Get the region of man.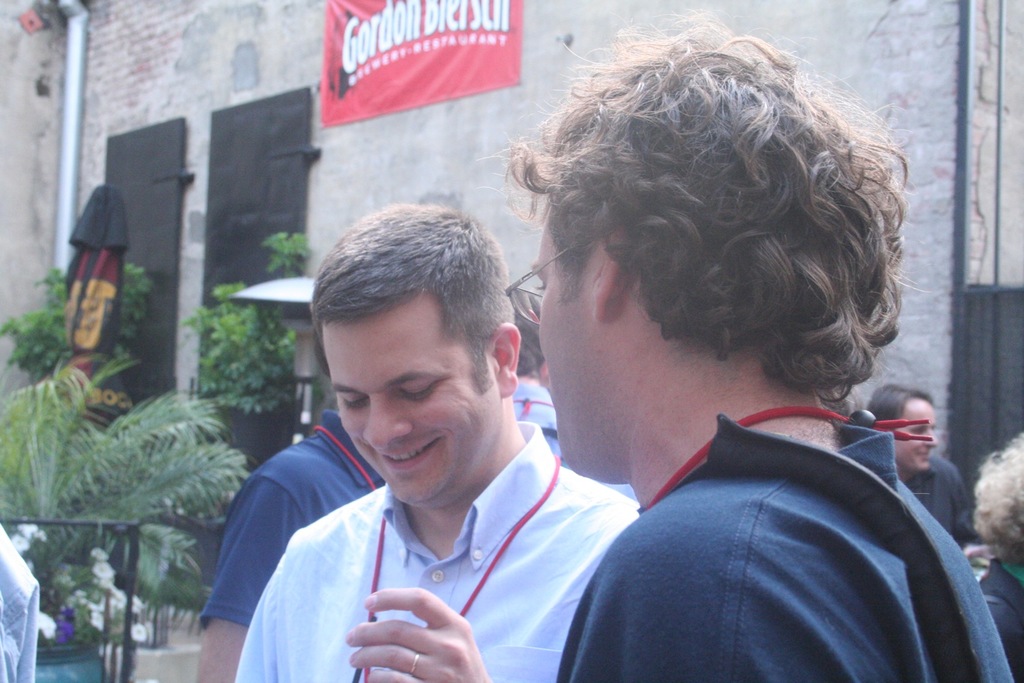
[x1=504, y1=282, x2=637, y2=502].
